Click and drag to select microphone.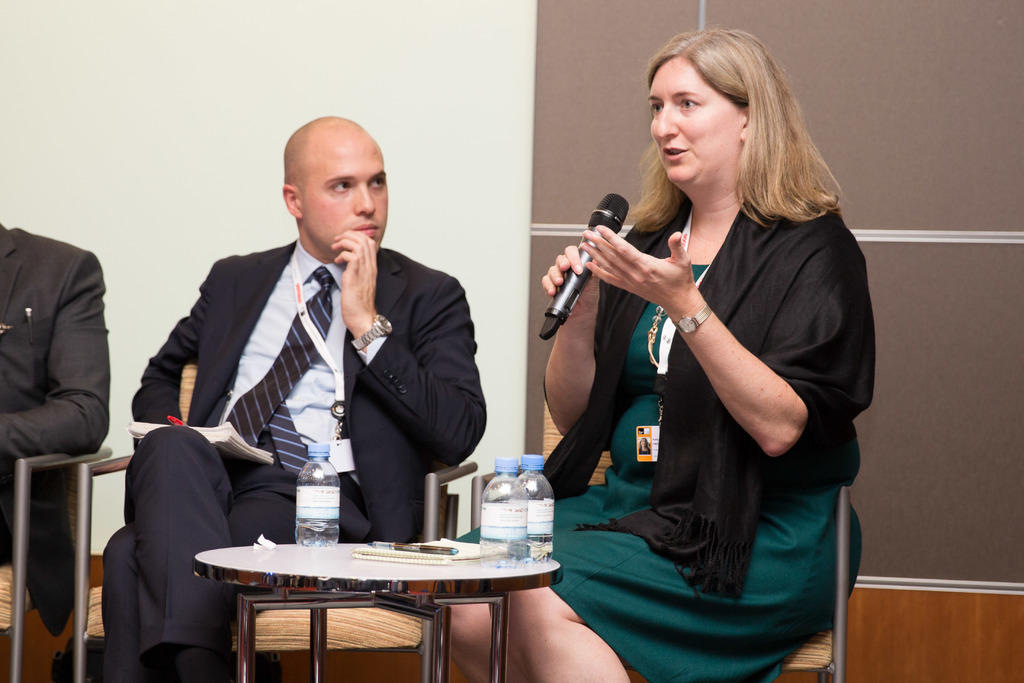
Selection: region(545, 210, 637, 322).
